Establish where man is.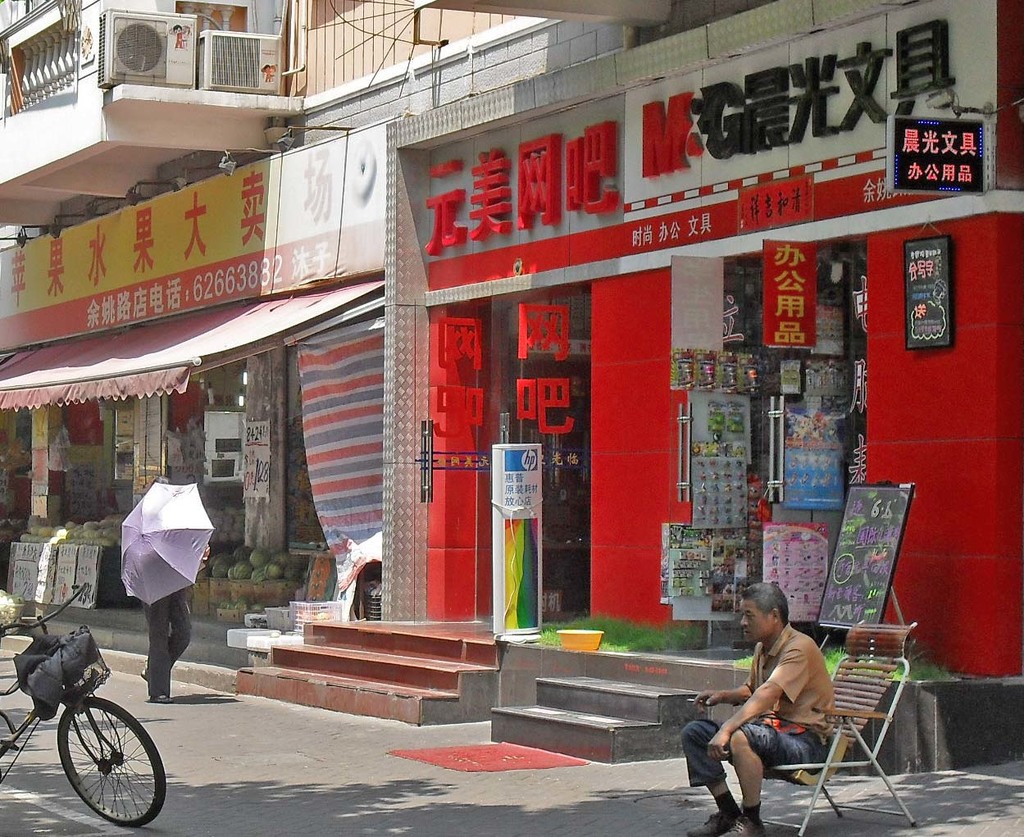
Established at 130, 534, 206, 703.
